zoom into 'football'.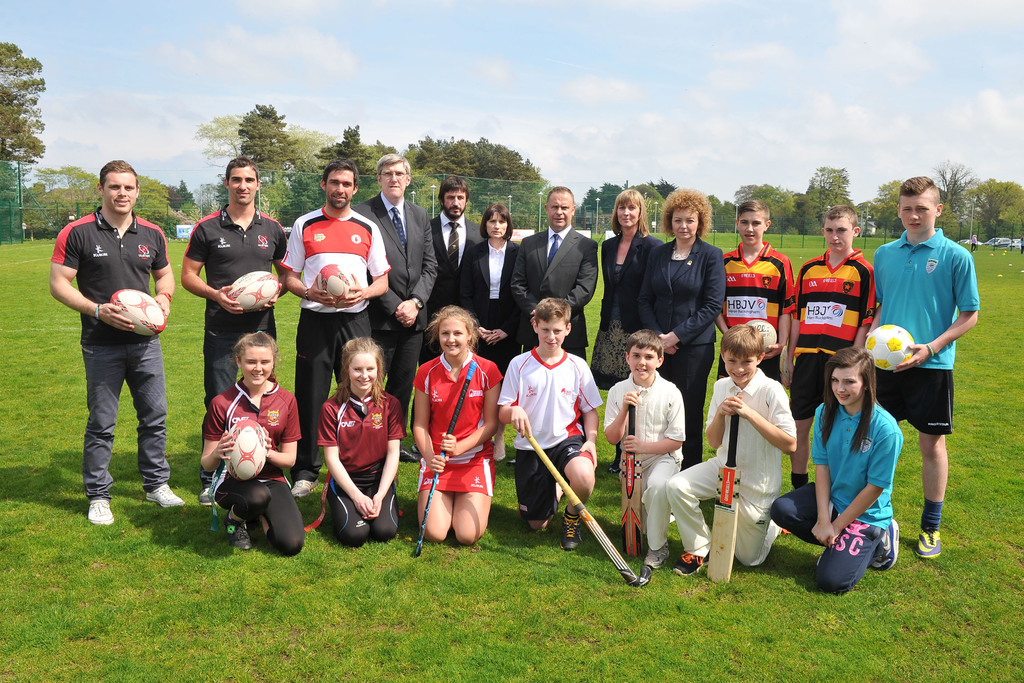
Zoom target: rect(225, 418, 268, 475).
